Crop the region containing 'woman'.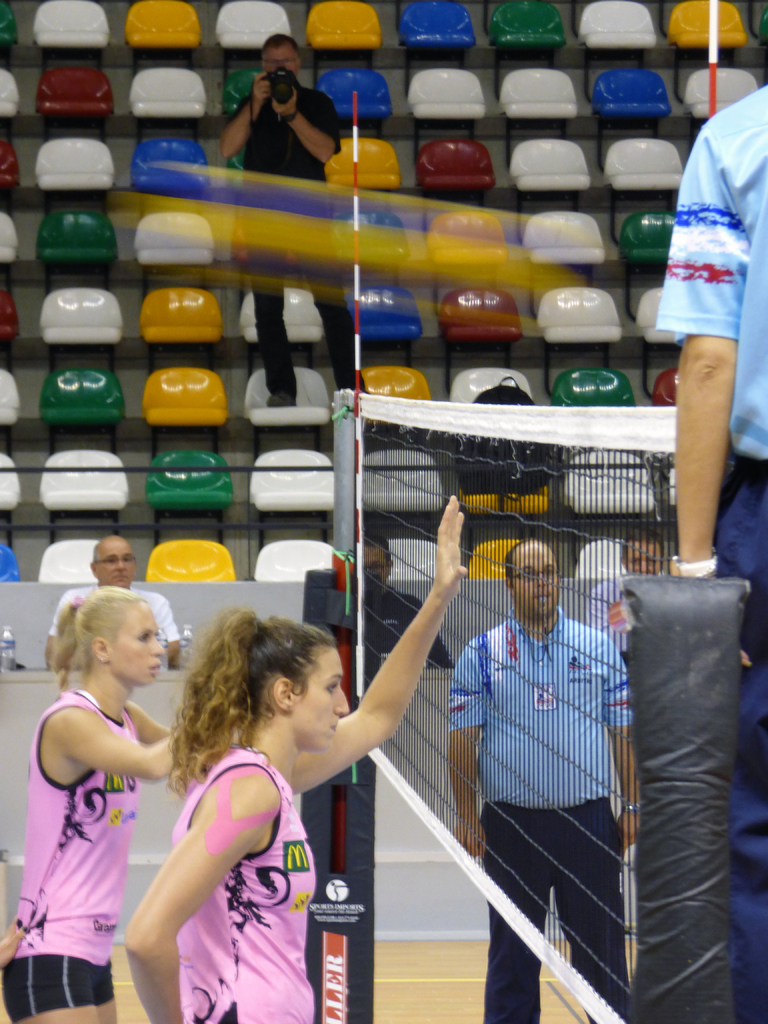
Crop region: select_region(0, 589, 175, 1023).
